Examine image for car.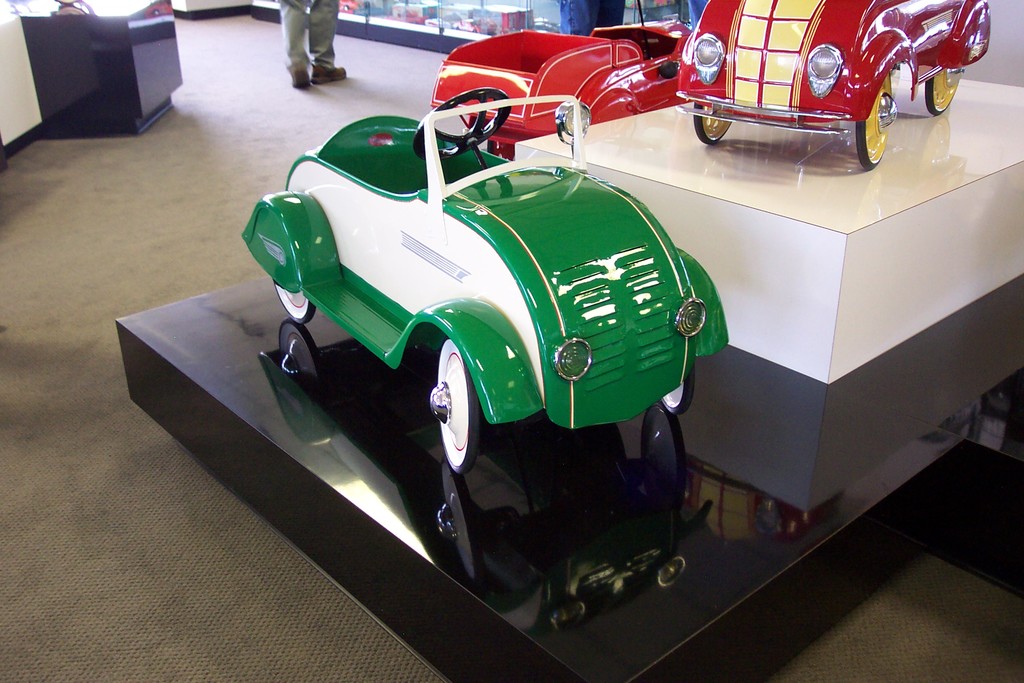
Examination result: 237 95 730 472.
